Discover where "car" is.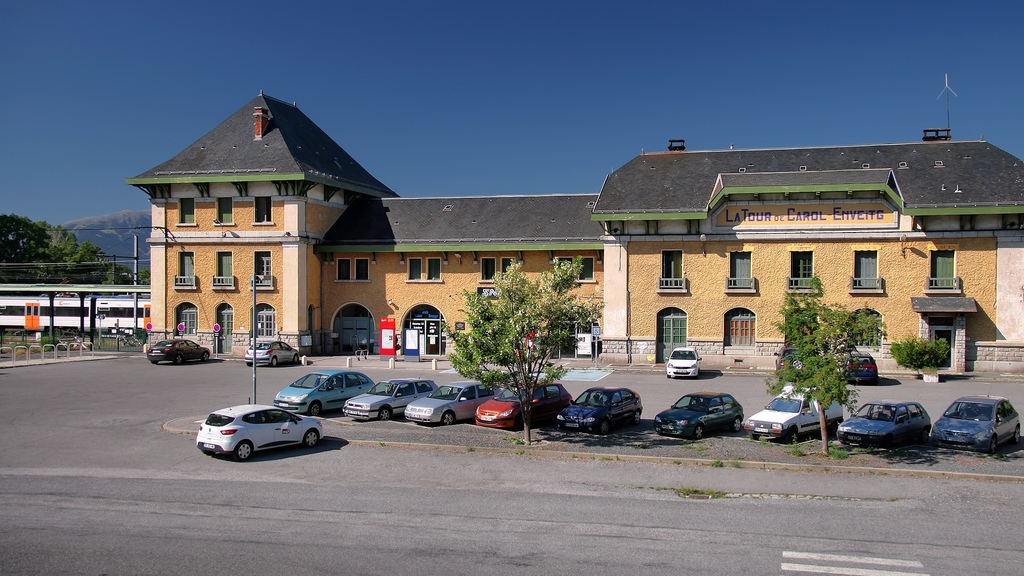
Discovered at bbox(773, 347, 812, 382).
